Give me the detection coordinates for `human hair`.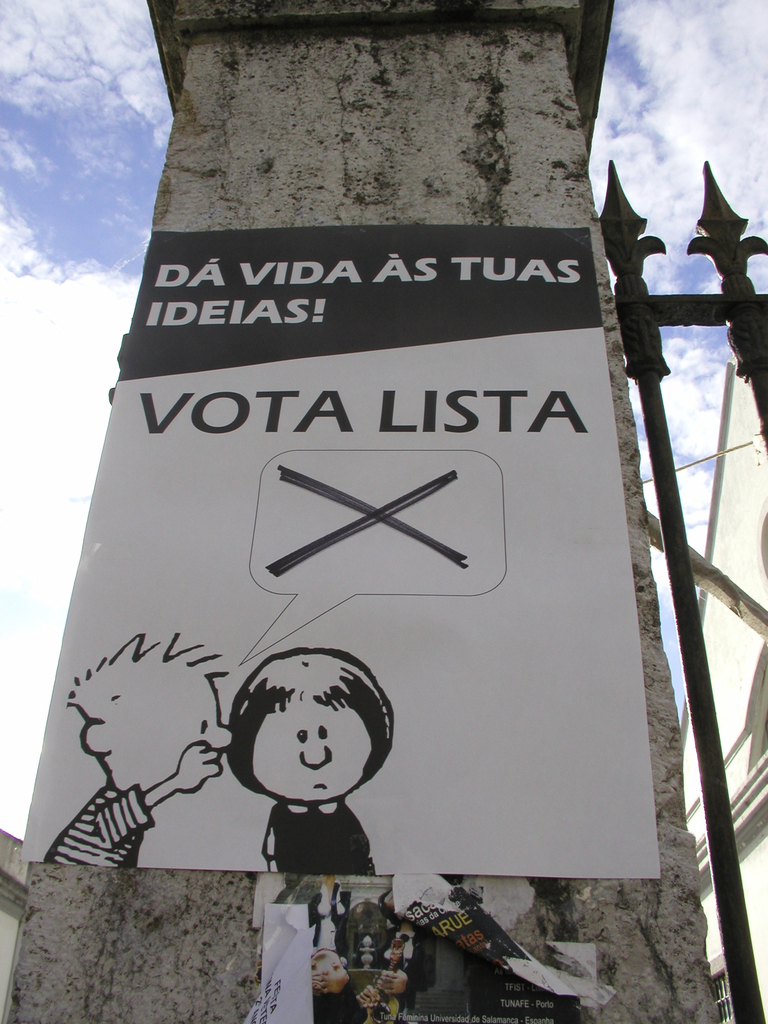
65/632/227/722.
